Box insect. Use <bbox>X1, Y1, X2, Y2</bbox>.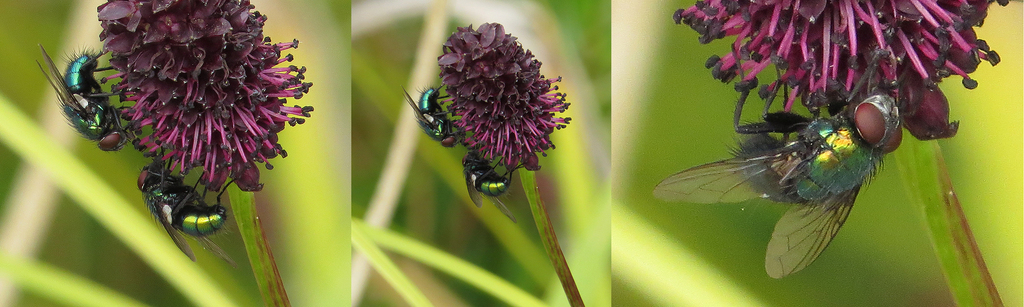
<bbox>462, 147, 521, 227</bbox>.
